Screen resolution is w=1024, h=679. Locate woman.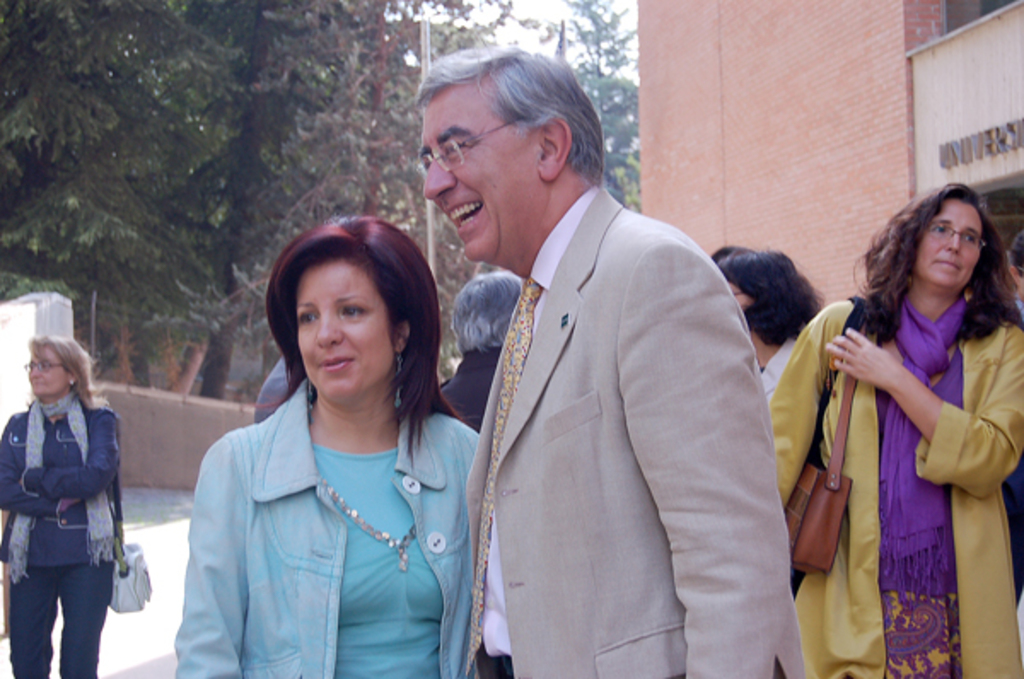
[174, 213, 481, 677].
